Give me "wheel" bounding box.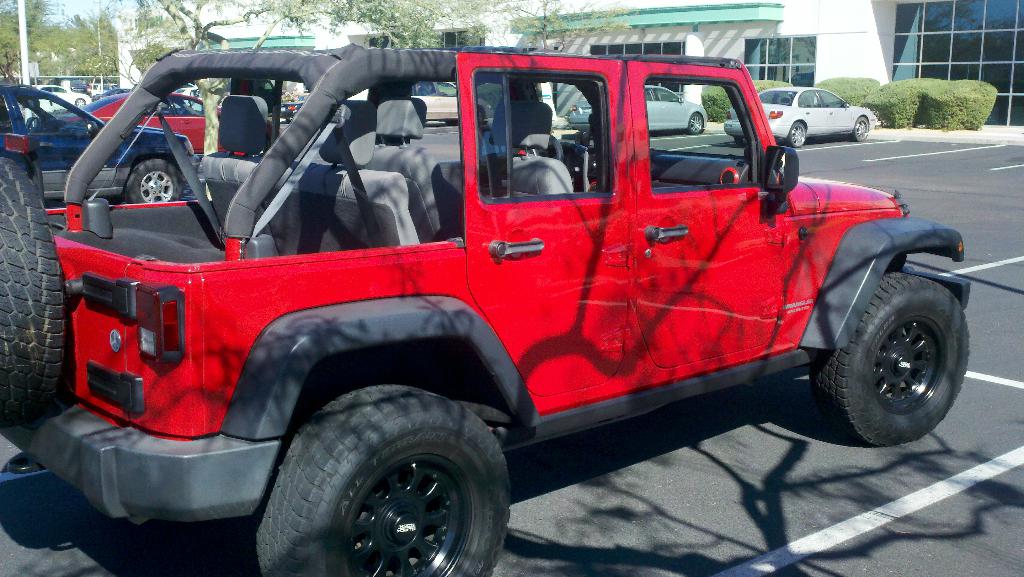
257, 394, 508, 566.
